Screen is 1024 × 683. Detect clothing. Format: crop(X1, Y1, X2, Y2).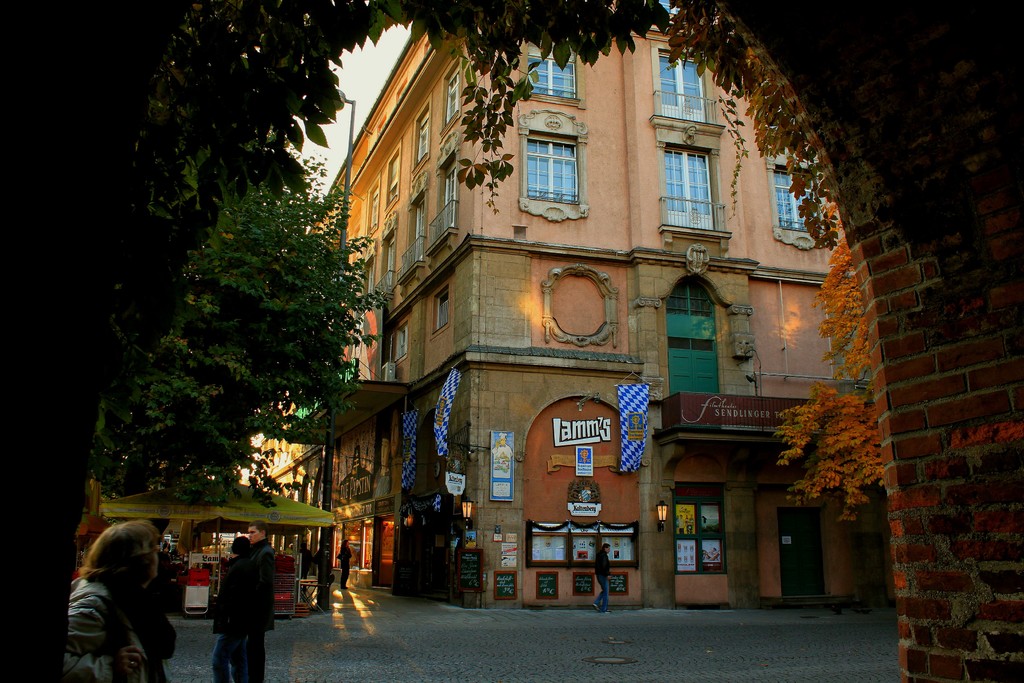
crop(588, 544, 611, 614).
